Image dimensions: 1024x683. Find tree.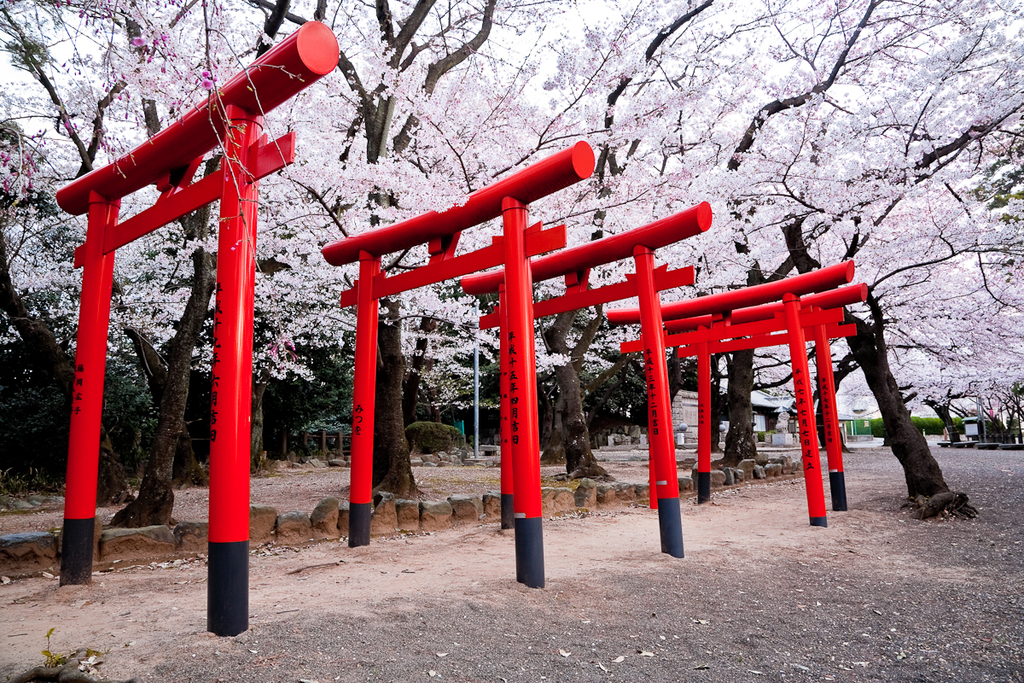
706/0/906/444.
